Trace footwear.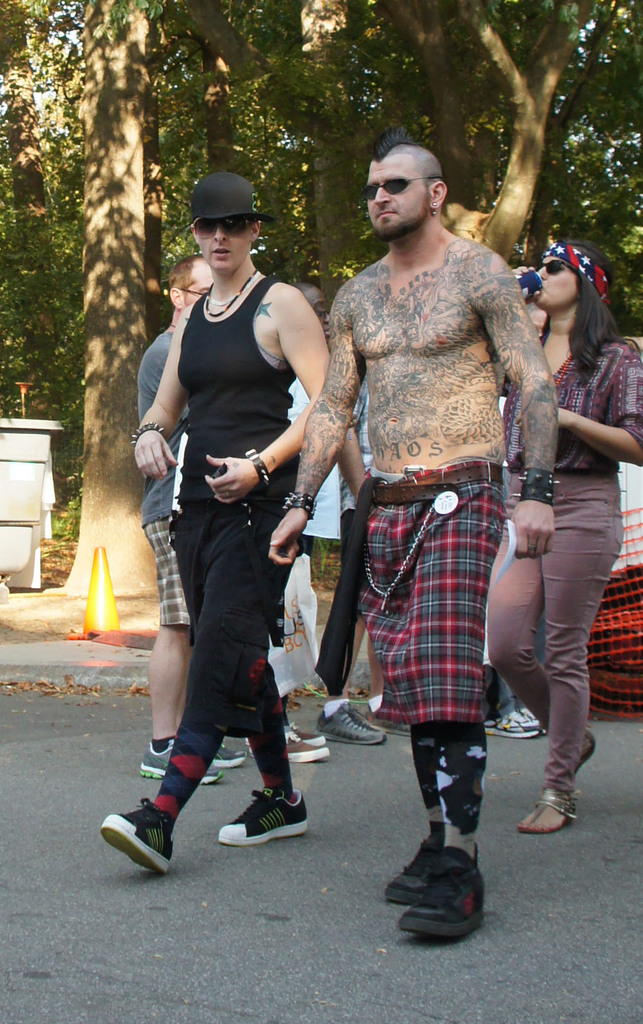
Traced to (left=137, top=731, right=221, bottom=785).
